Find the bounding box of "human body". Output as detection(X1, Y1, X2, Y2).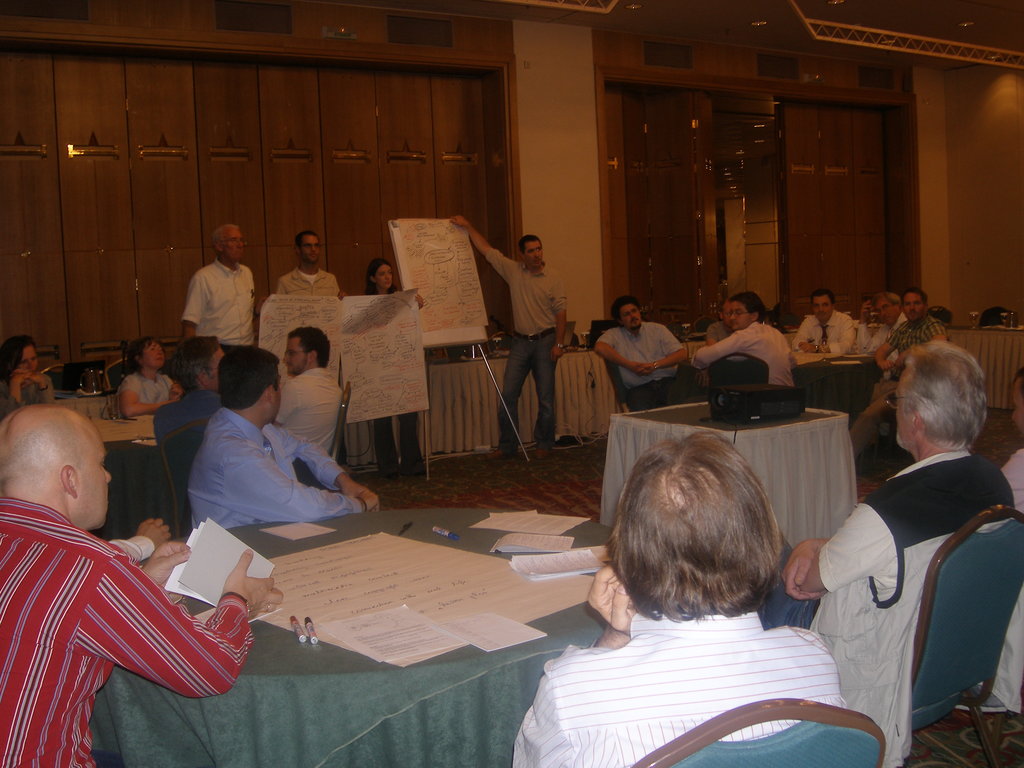
detection(273, 362, 344, 484).
